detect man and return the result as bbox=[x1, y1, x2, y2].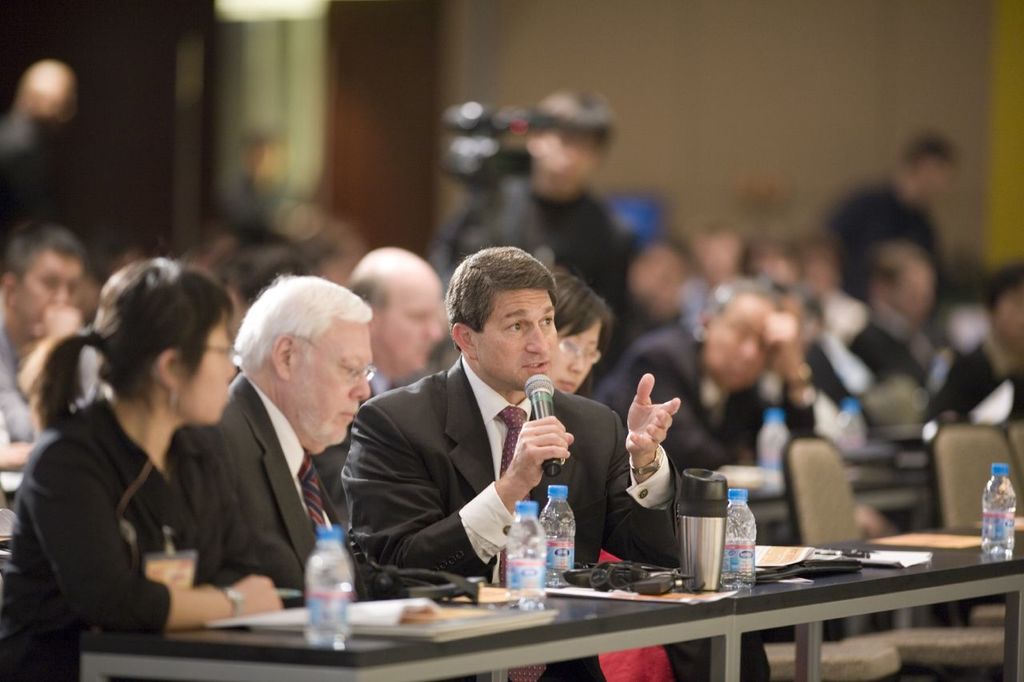
bbox=[932, 262, 1023, 423].
